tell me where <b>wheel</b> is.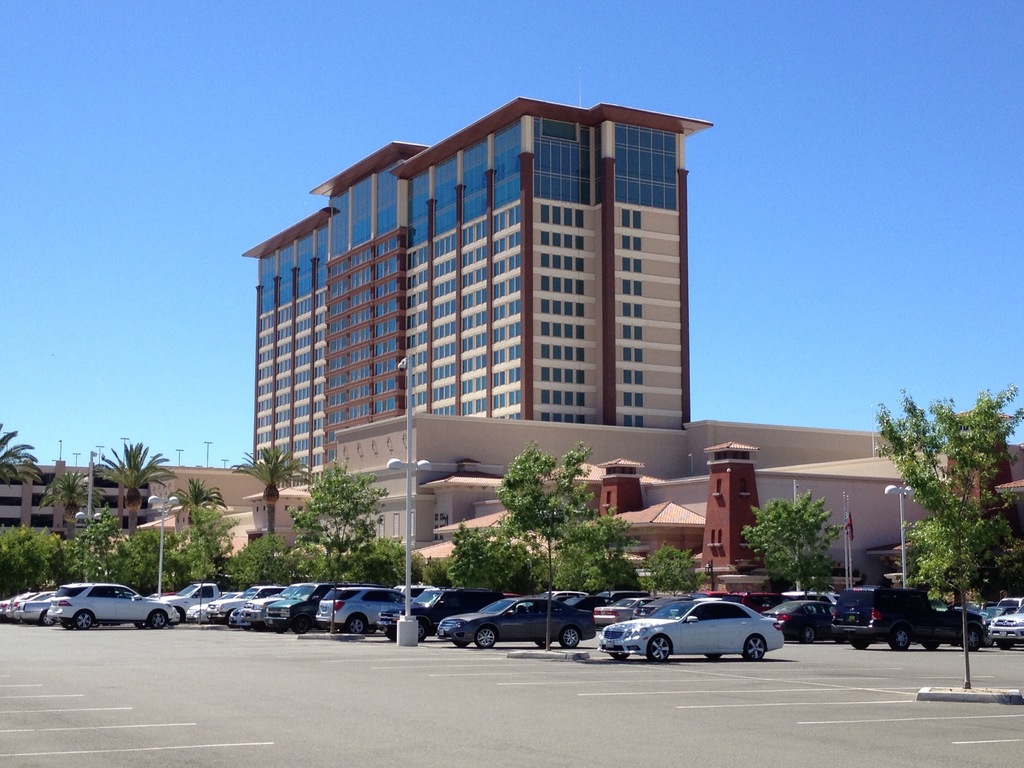
<b>wheel</b> is at bbox=(349, 616, 366, 637).
